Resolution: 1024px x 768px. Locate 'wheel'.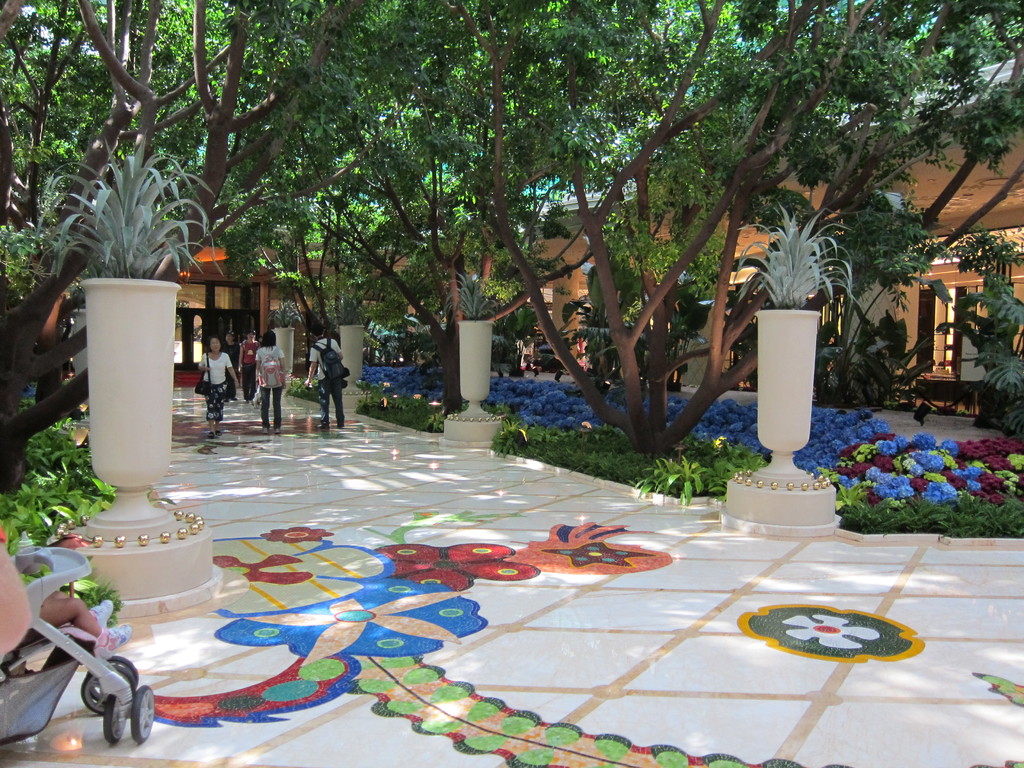
102 694 131 739.
